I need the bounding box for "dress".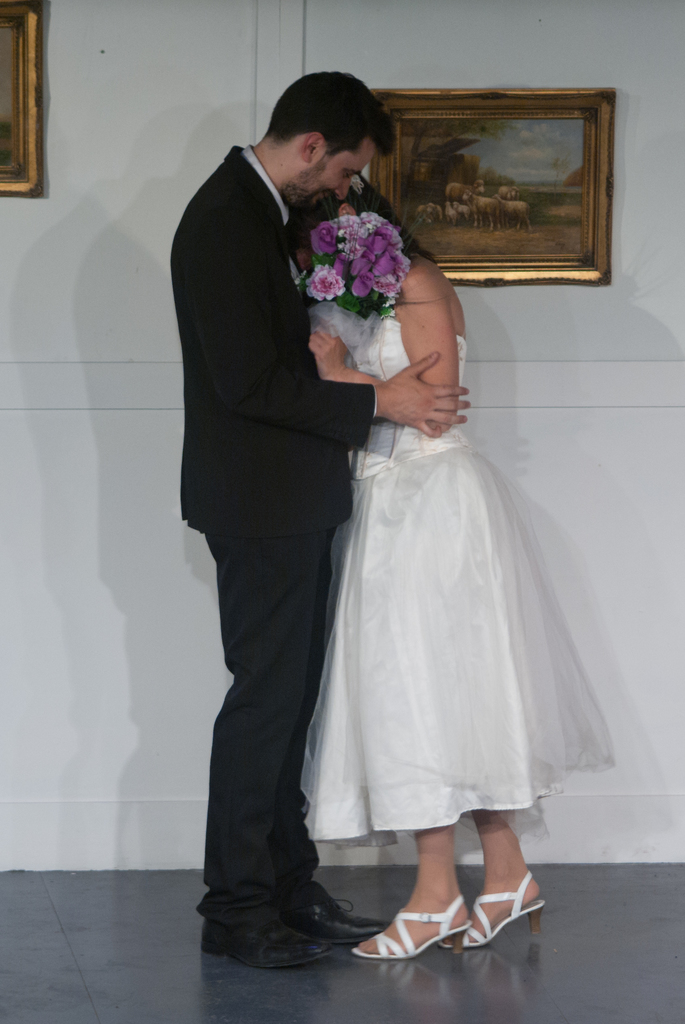
Here it is: 296:303:618:851.
